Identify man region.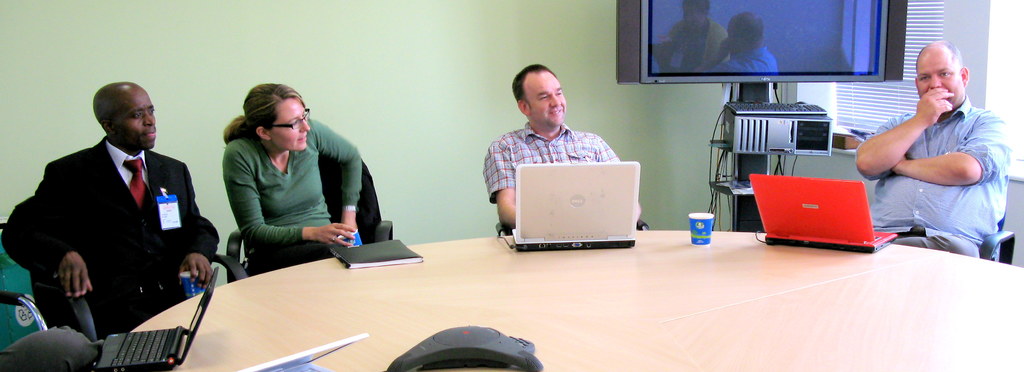
Region: pyautogui.locateOnScreen(0, 81, 218, 337).
